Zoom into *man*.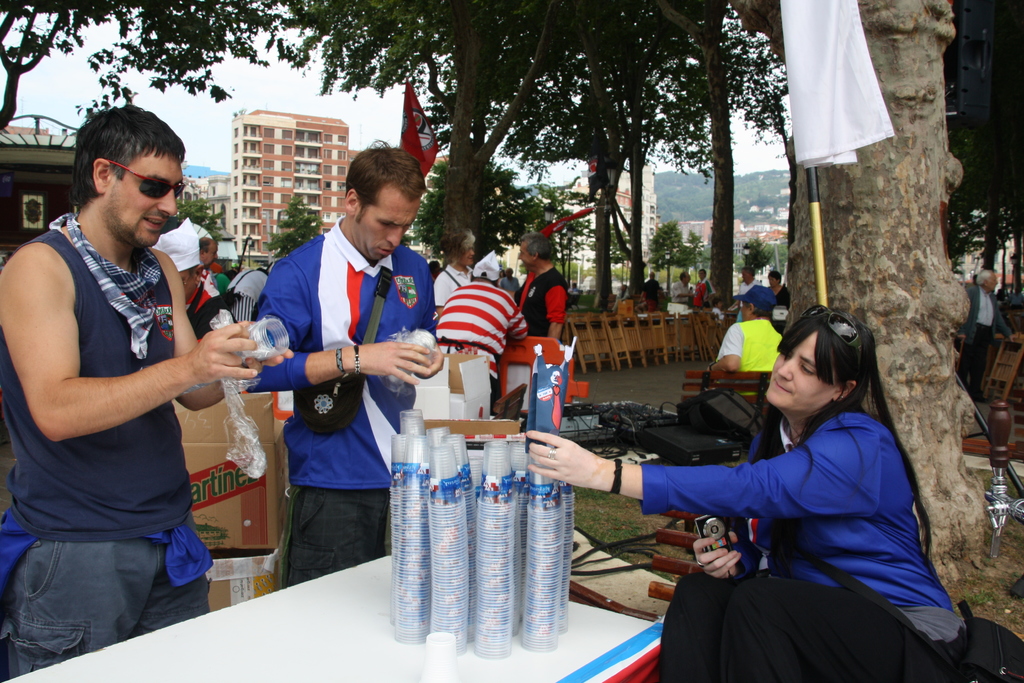
Zoom target: 607 282 627 311.
